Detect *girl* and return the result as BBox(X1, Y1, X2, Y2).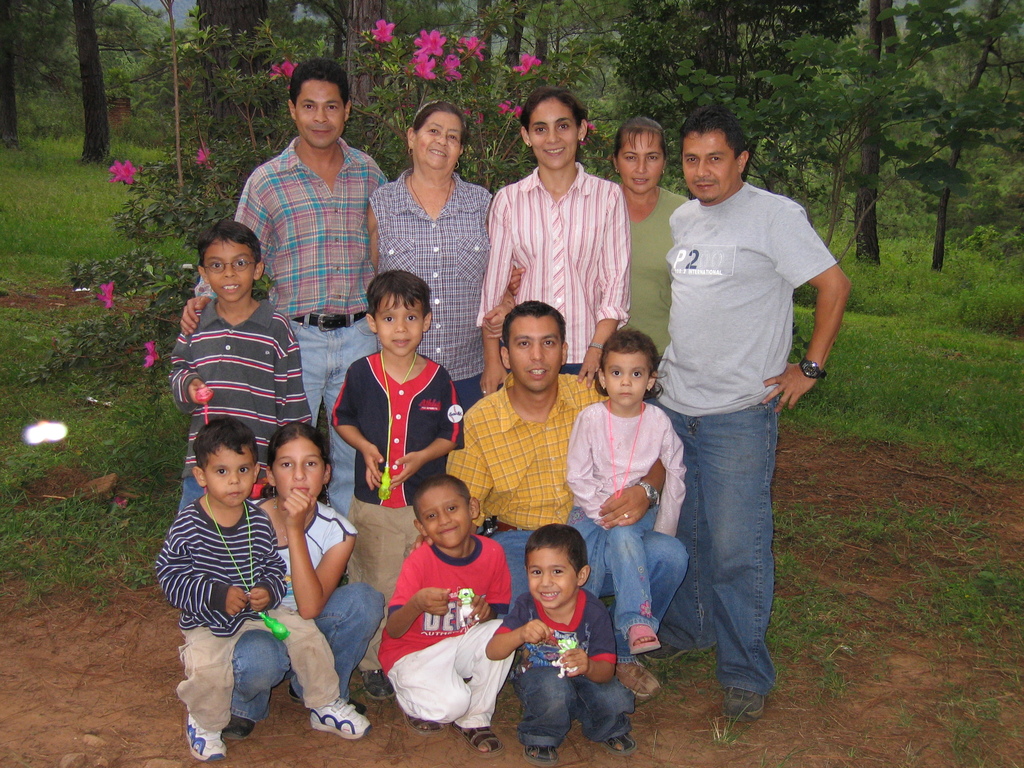
BBox(486, 86, 628, 414).
